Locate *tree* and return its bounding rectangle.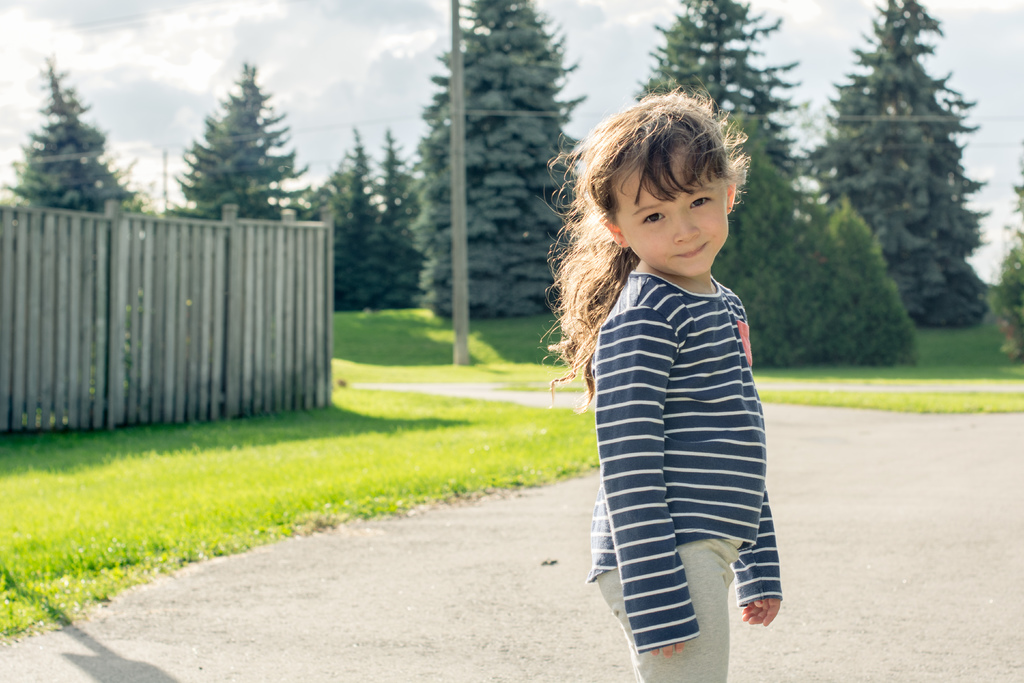
l=304, t=123, r=383, b=307.
